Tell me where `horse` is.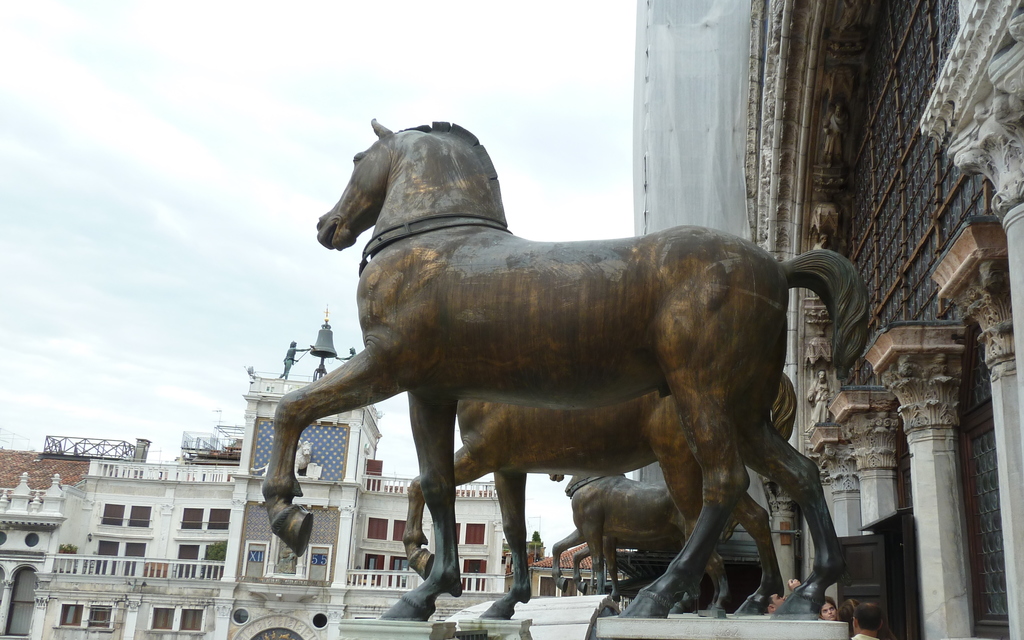
`horse` is at region(543, 470, 748, 623).
